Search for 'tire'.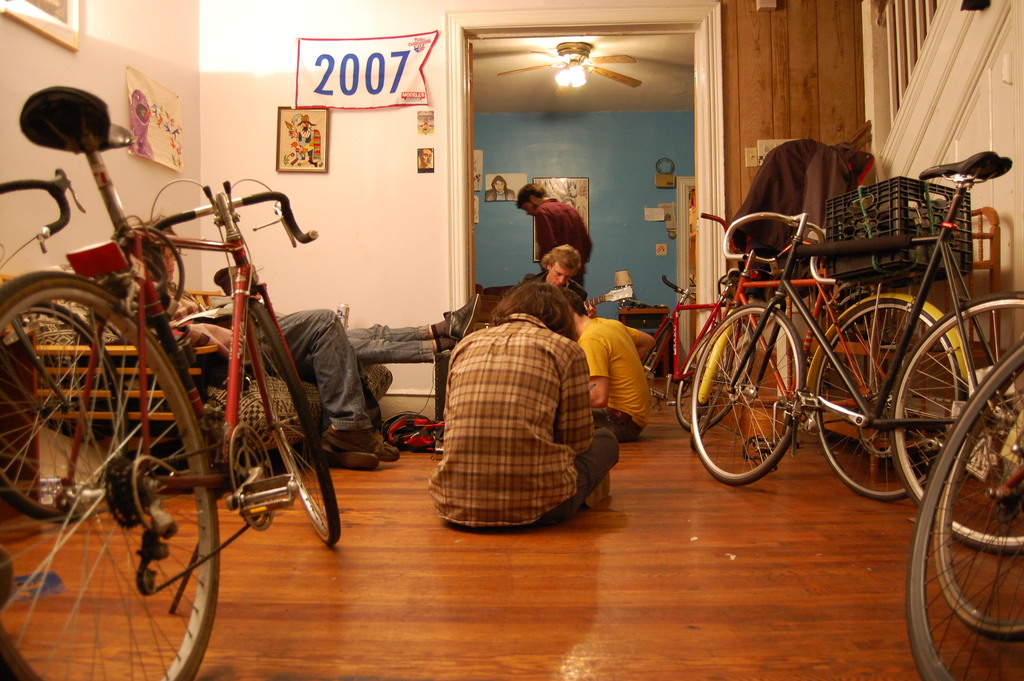
Found at bbox=(950, 343, 1023, 642).
